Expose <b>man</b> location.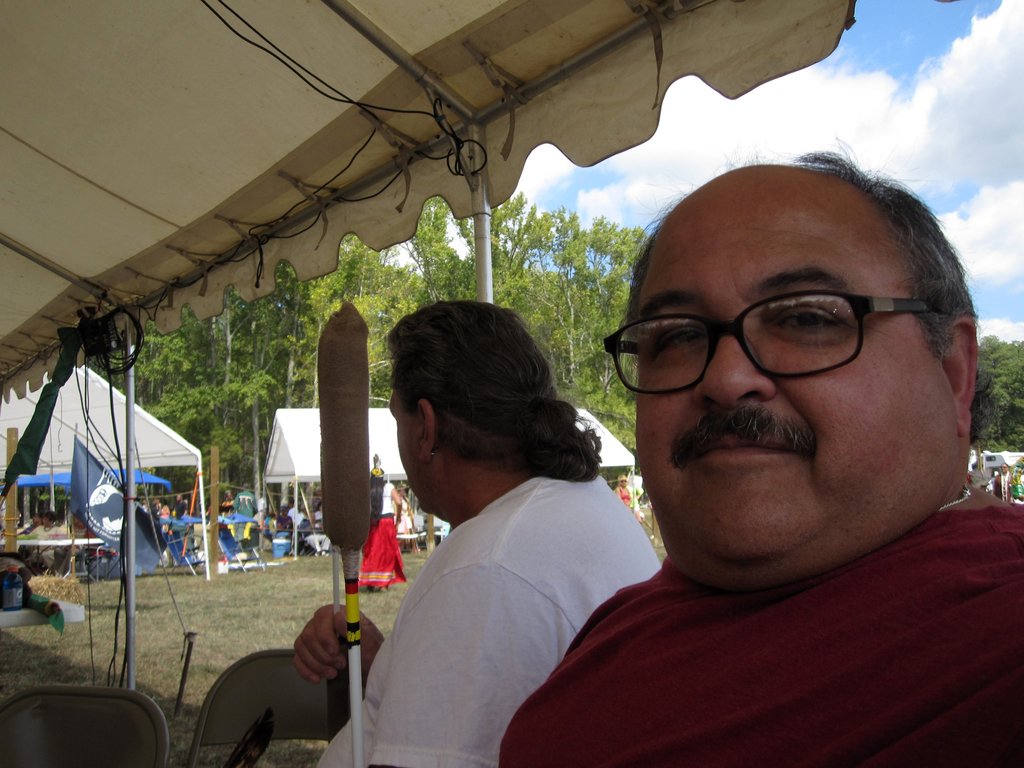
Exposed at [x1=170, y1=491, x2=186, y2=518].
